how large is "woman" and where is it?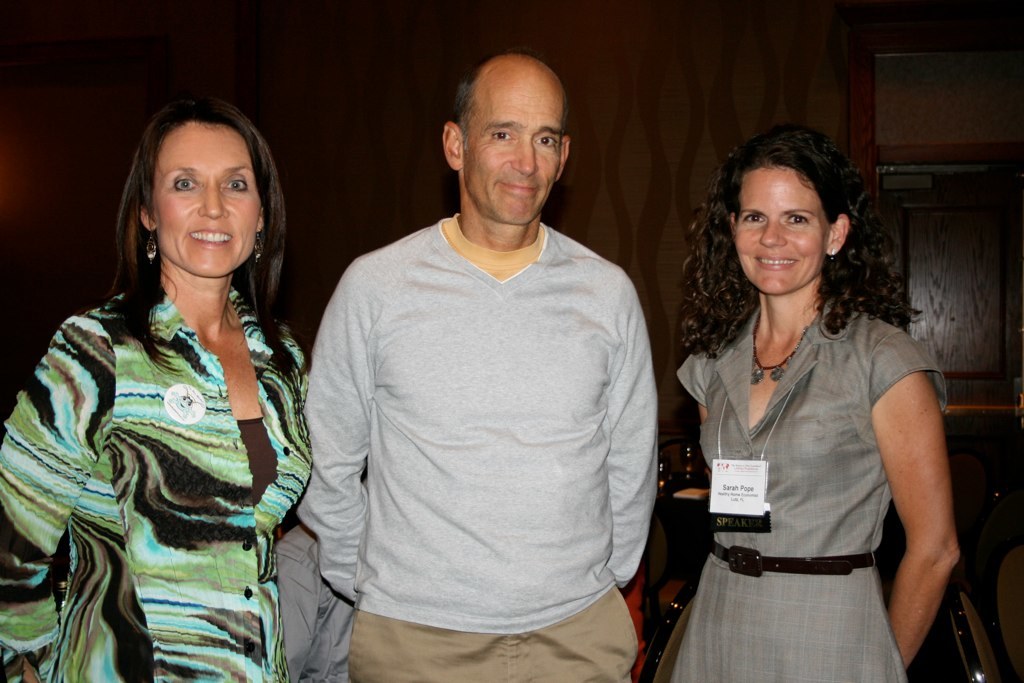
Bounding box: pyautogui.locateOnScreen(0, 99, 317, 682).
